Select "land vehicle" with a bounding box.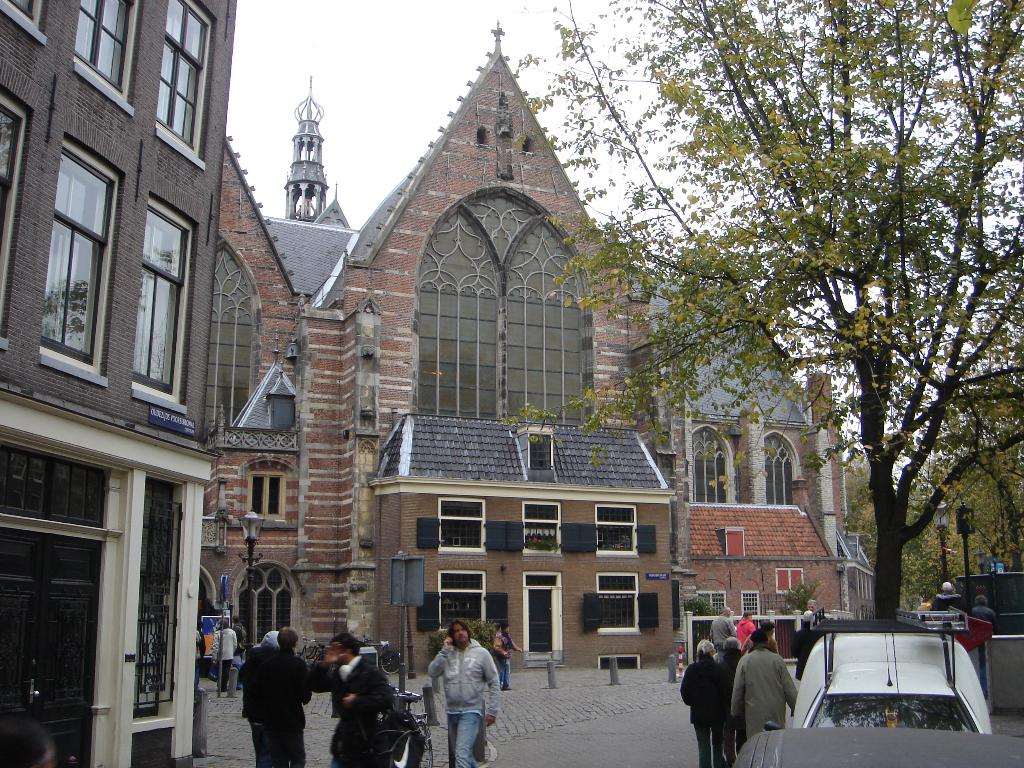
pyautogui.locateOnScreen(792, 604, 995, 732).
